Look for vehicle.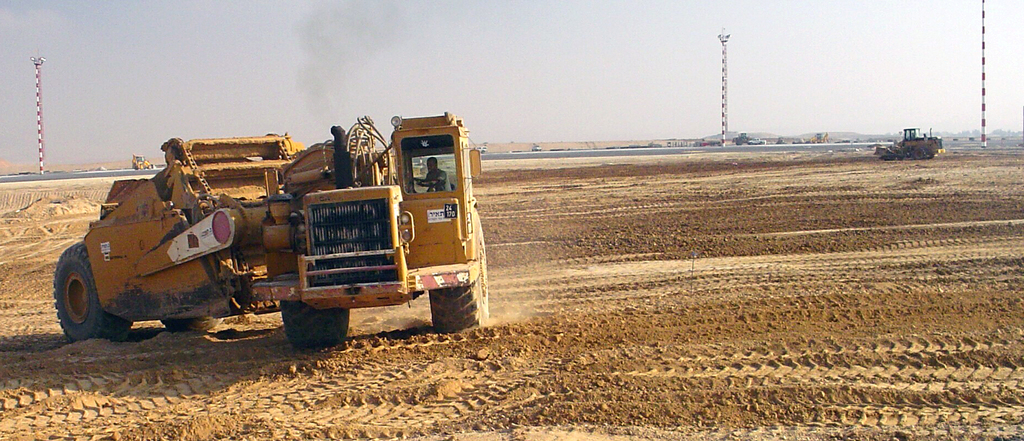
Found: BBox(873, 122, 948, 165).
